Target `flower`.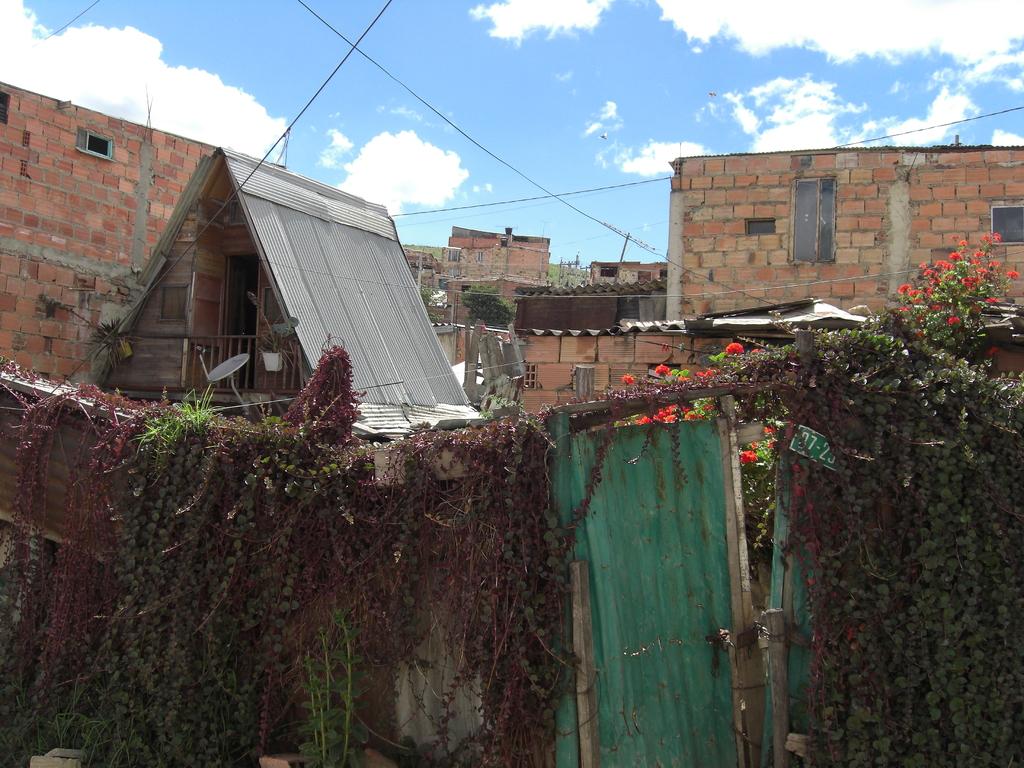
Target region: (621,374,640,390).
